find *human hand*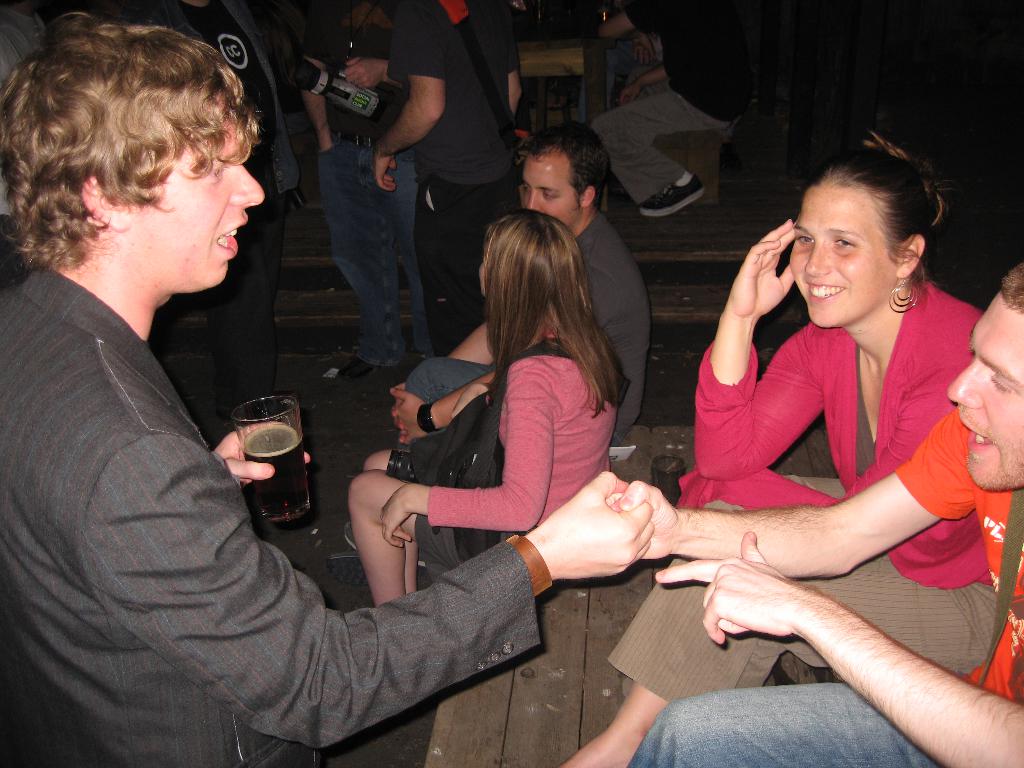
region(452, 383, 492, 420)
